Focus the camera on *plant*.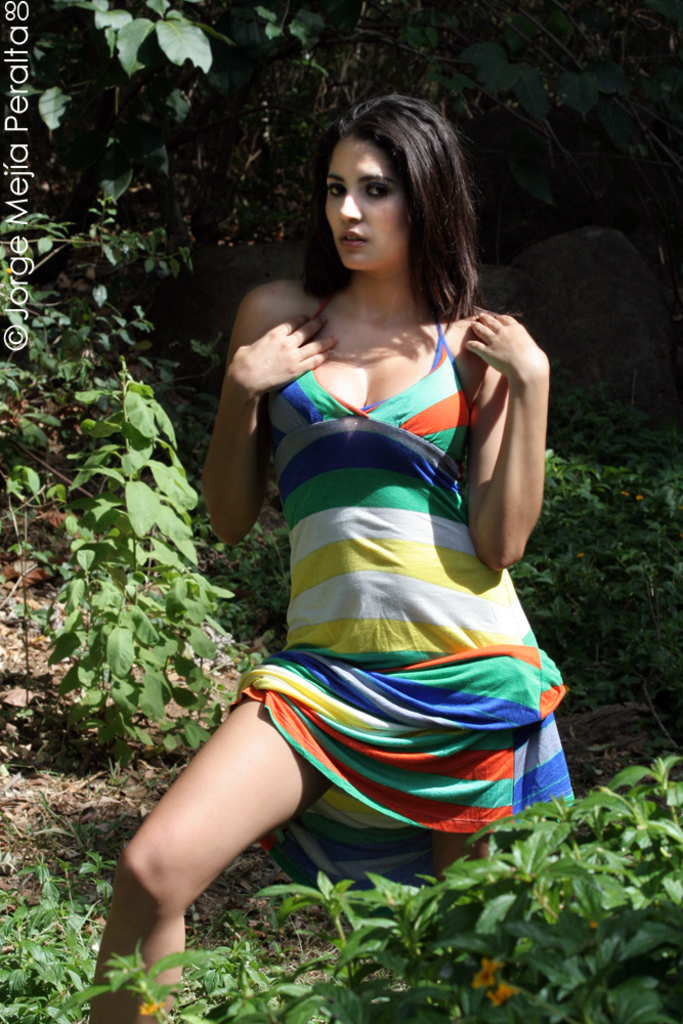
Focus region: locate(480, 391, 682, 761).
